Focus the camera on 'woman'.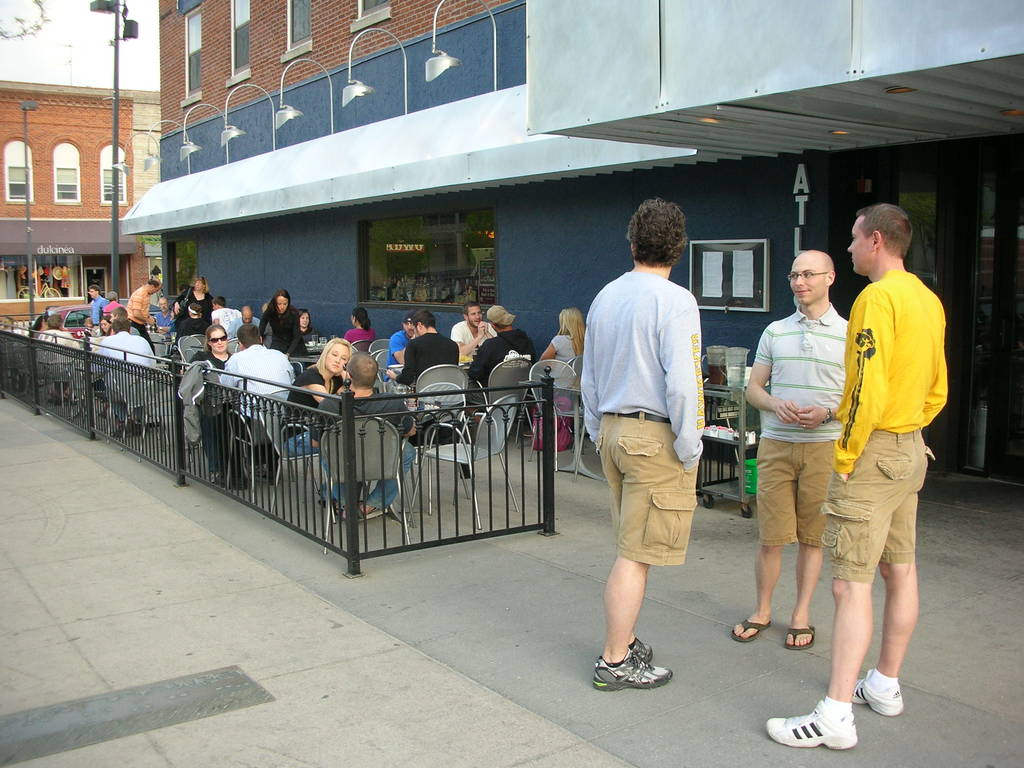
Focus region: x1=100, y1=316, x2=113, y2=335.
